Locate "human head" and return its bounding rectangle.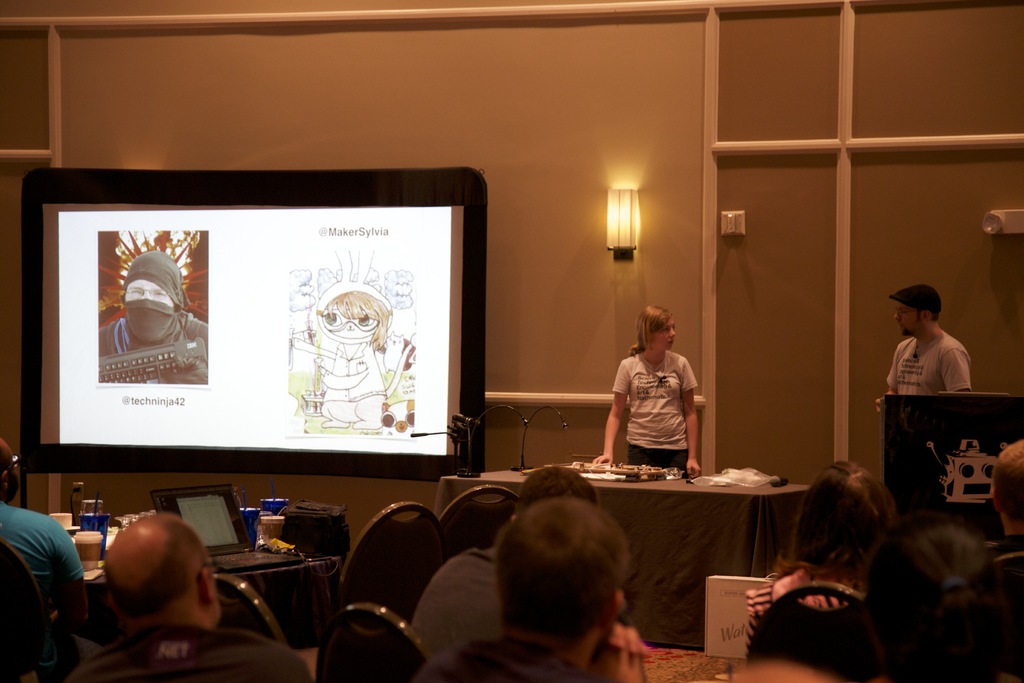
x1=863 y1=511 x2=1016 y2=682.
